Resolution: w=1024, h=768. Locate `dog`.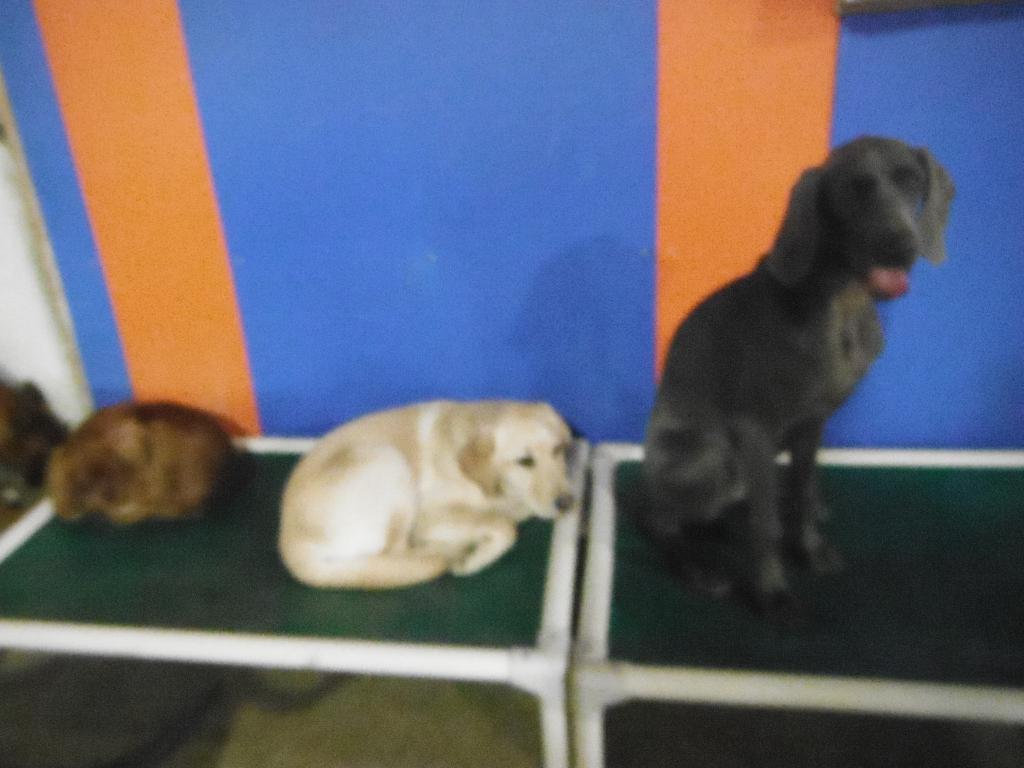
<bbox>637, 132, 956, 622</bbox>.
